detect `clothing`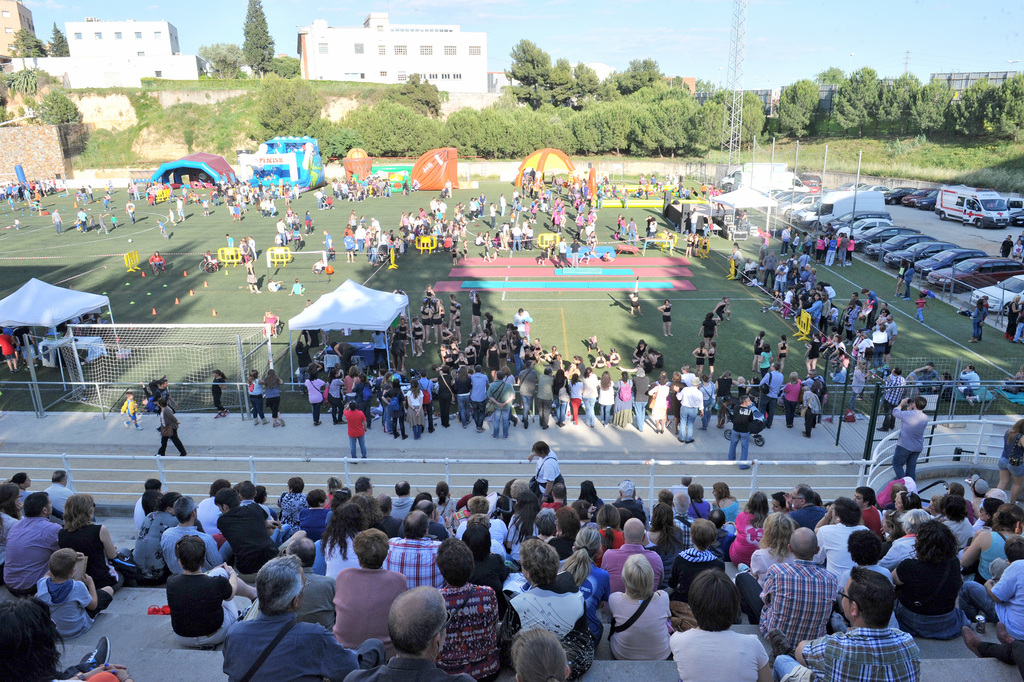
locate(996, 237, 1012, 256)
